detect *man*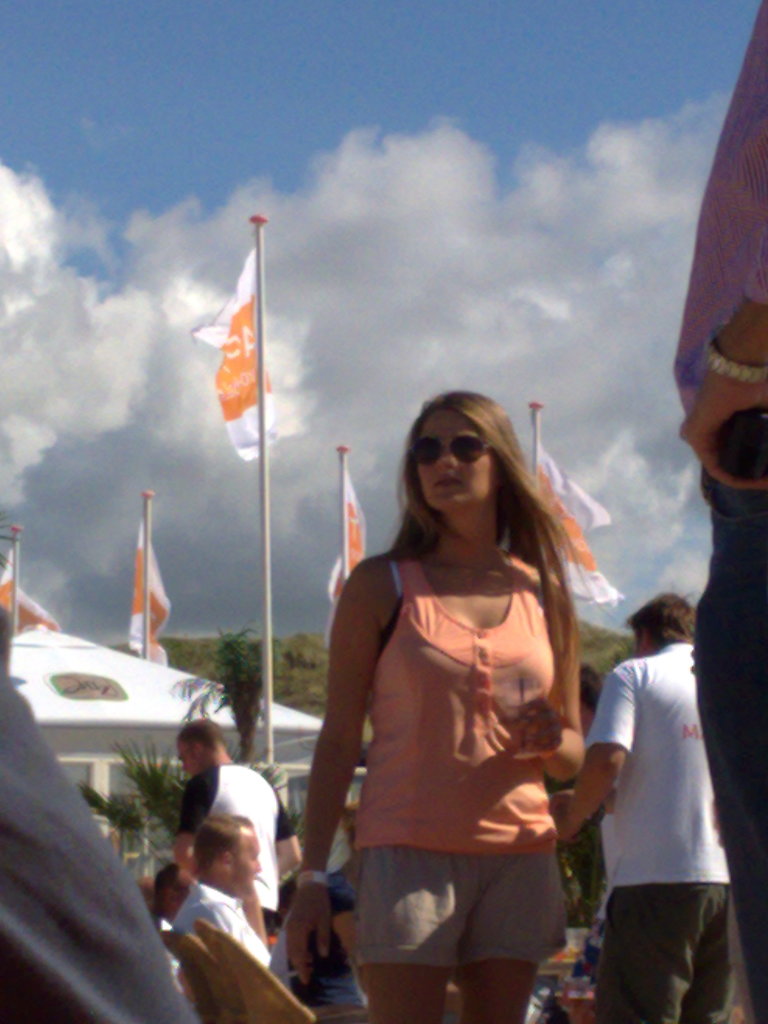
rect(560, 538, 752, 1023)
